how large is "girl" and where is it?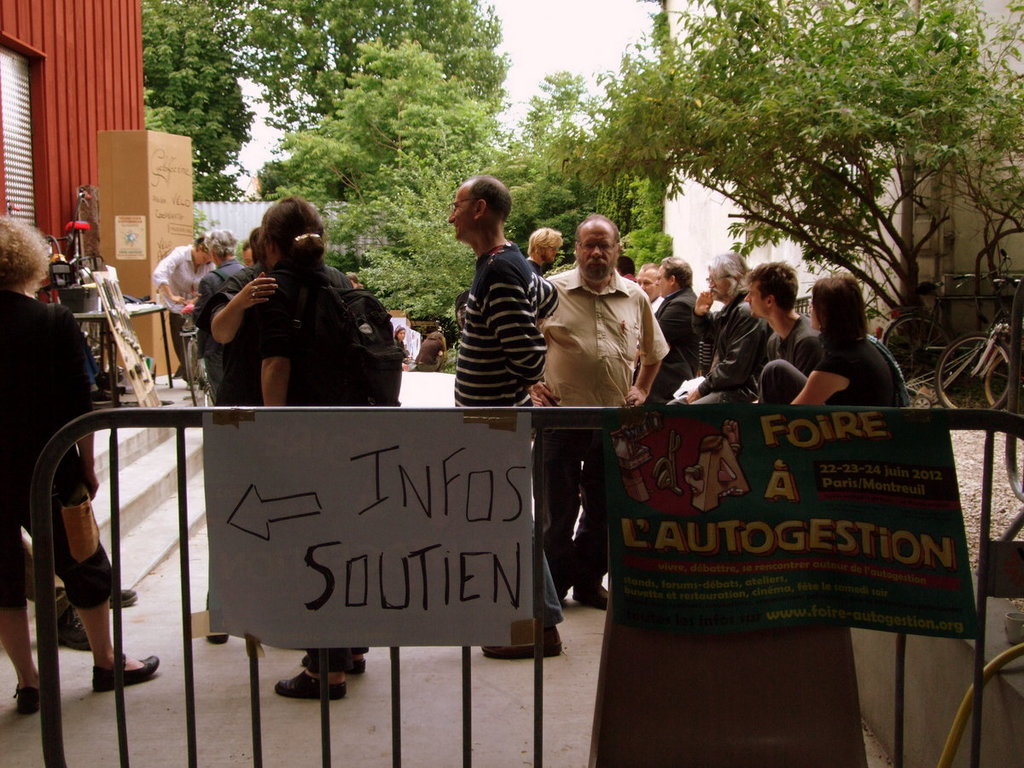
Bounding box: region(762, 271, 909, 410).
